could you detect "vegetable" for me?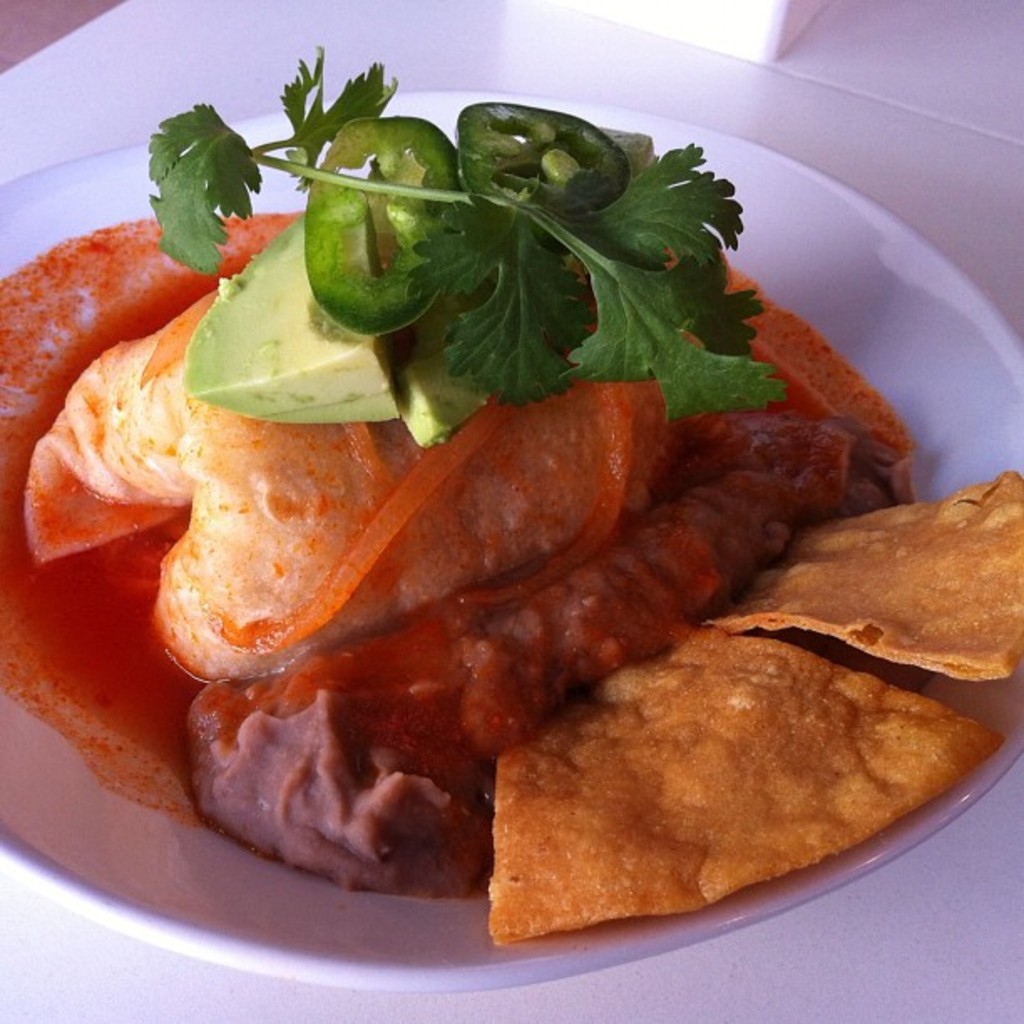
Detection result: BBox(146, 40, 796, 423).
